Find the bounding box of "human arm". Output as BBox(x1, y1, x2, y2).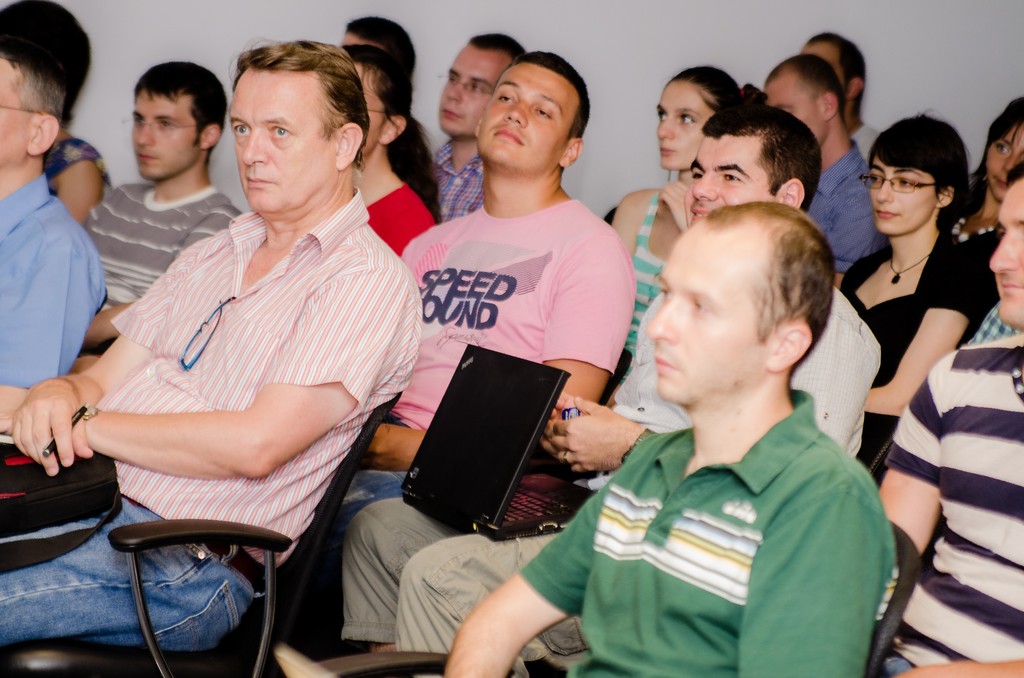
BBox(360, 231, 630, 470).
